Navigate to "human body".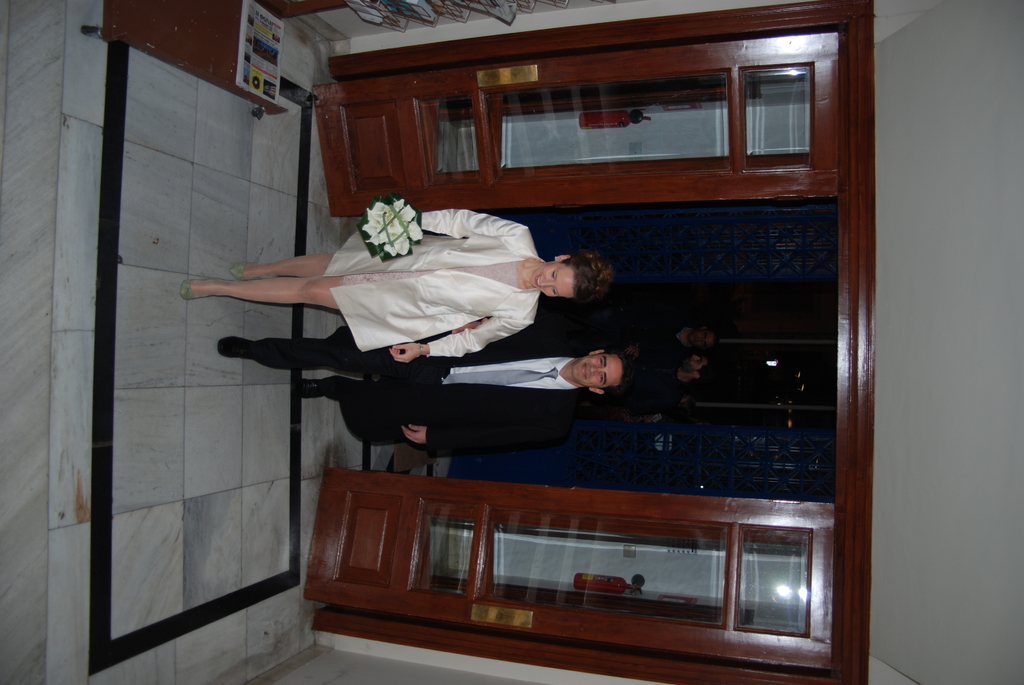
Navigation target: (x1=220, y1=337, x2=639, y2=459).
